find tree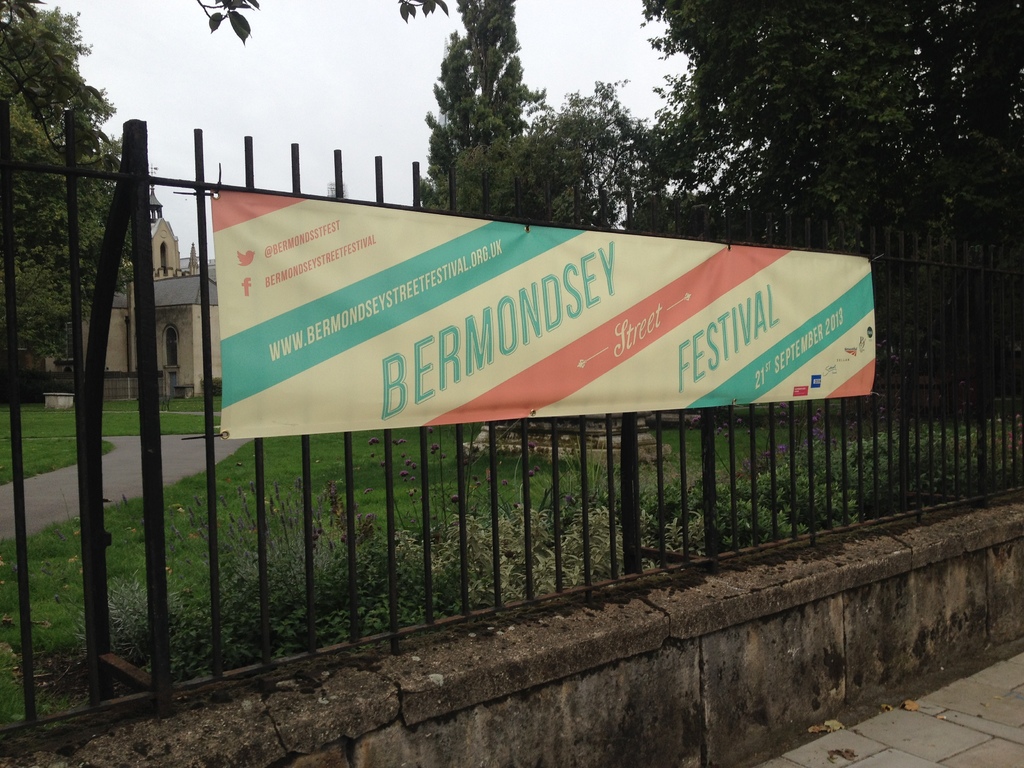
{"x1": 0, "y1": 0, "x2": 452, "y2": 294}
